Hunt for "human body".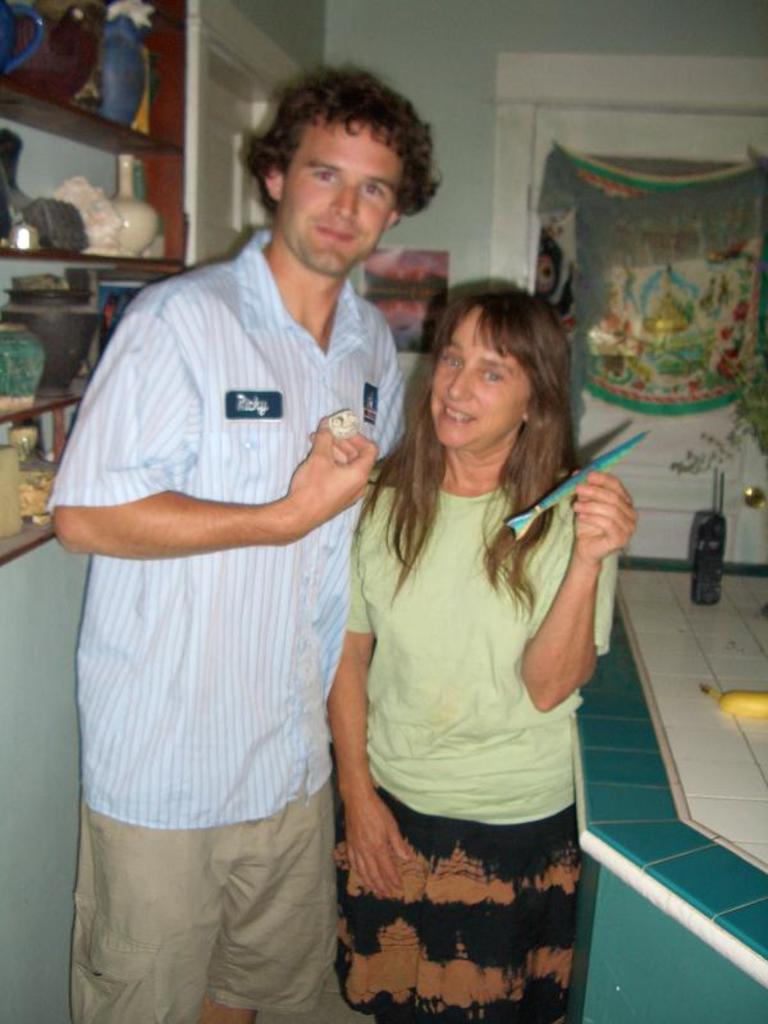
Hunted down at detection(55, 219, 408, 1023).
